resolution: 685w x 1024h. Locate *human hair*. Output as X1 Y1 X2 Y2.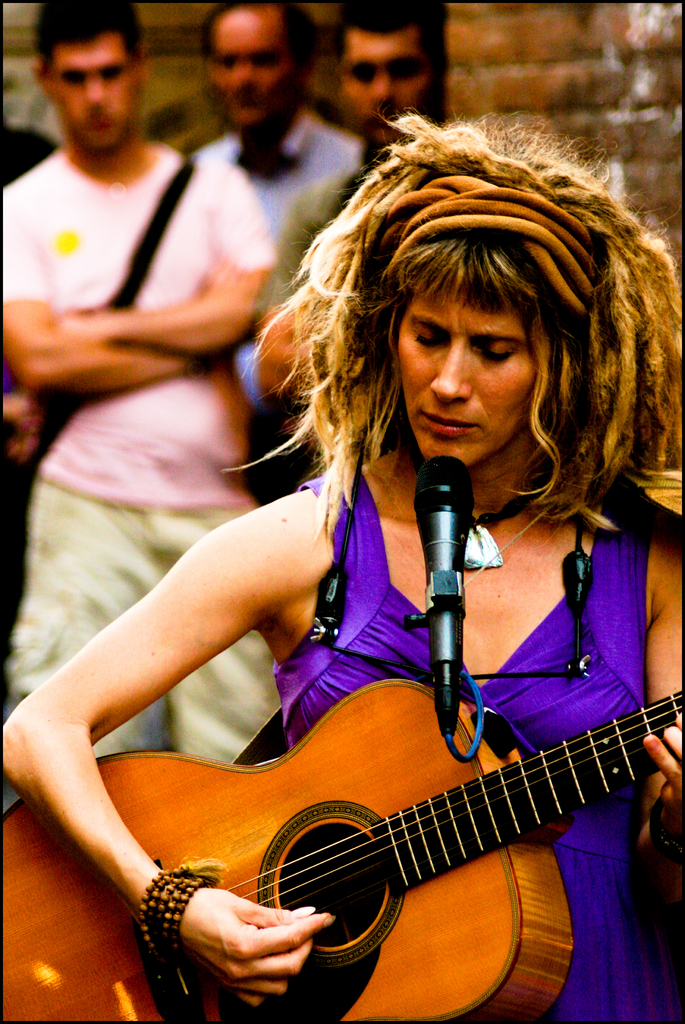
203 0 322 68.
